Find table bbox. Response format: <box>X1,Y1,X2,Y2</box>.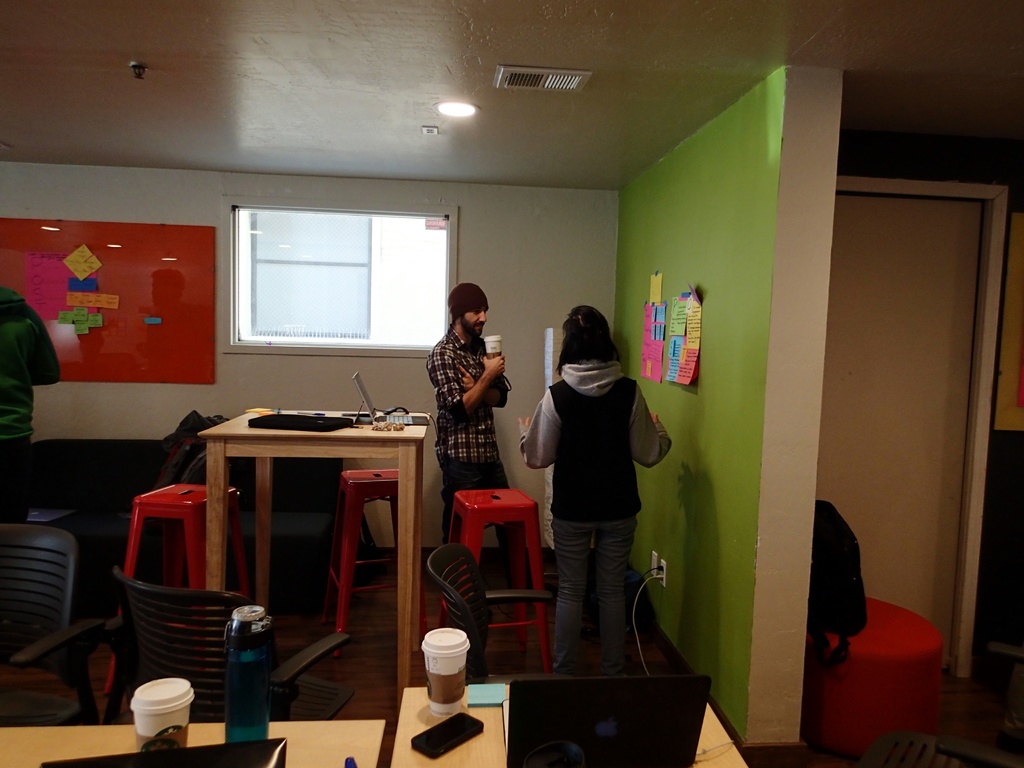
<box>118,403,449,728</box>.
